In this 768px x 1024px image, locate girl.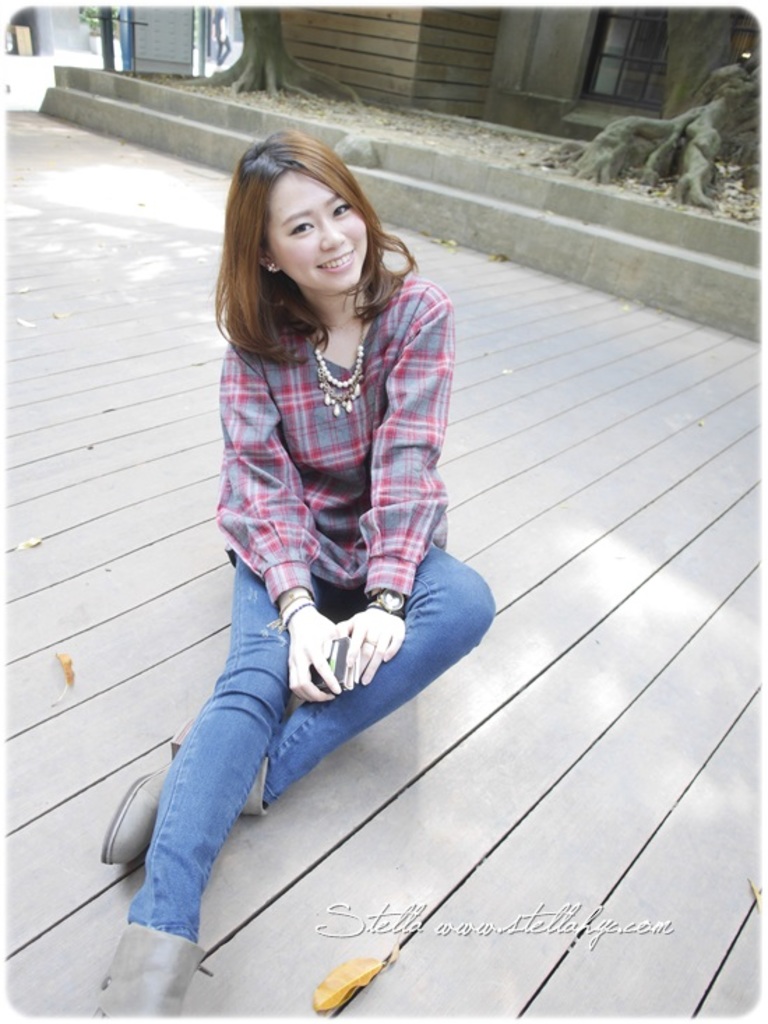
Bounding box: <bbox>92, 129, 499, 1023</bbox>.
